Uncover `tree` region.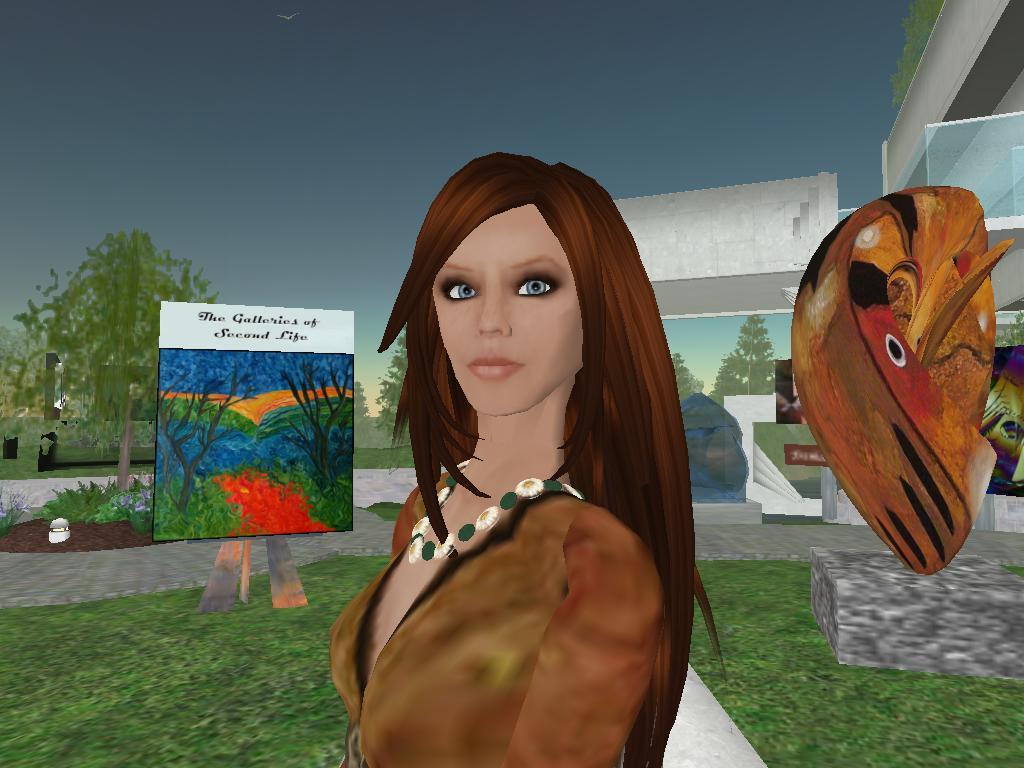
Uncovered: x1=993 y1=310 x2=1023 y2=346.
